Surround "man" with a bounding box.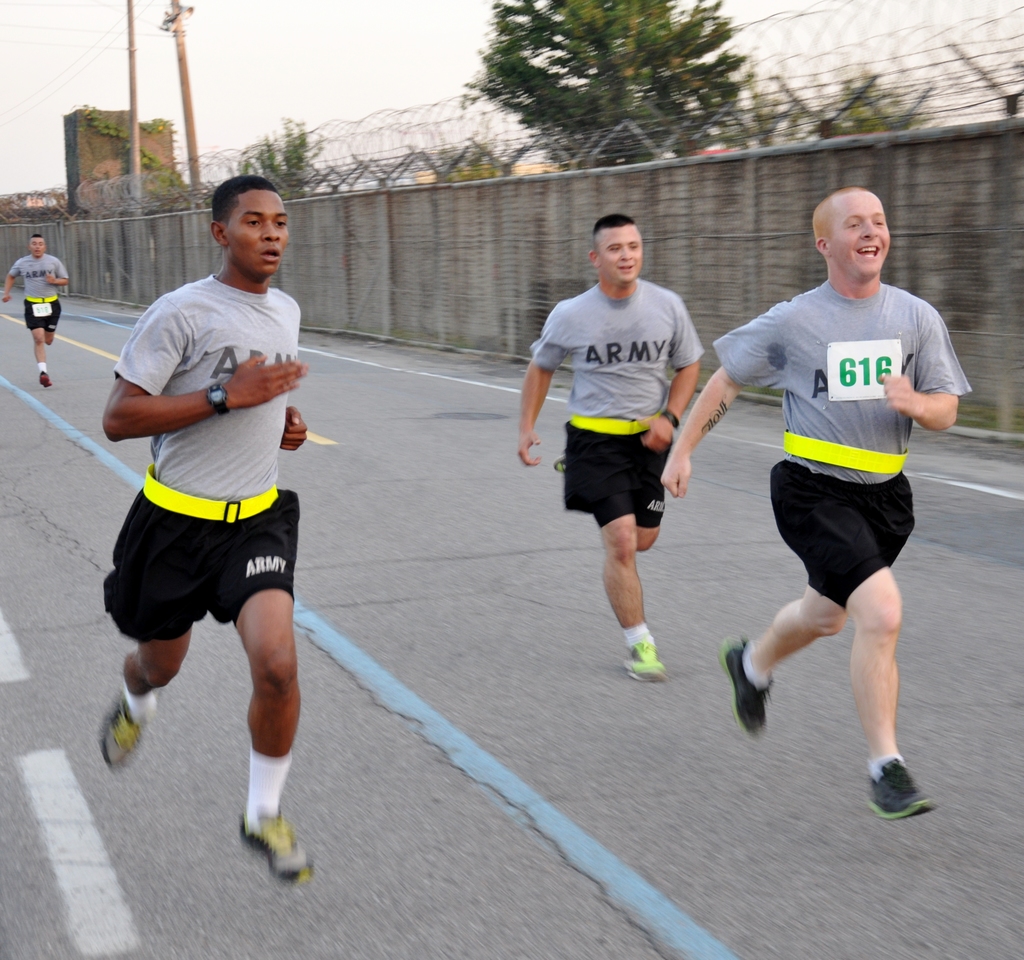
x1=659 y1=188 x2=973 y2=819.
